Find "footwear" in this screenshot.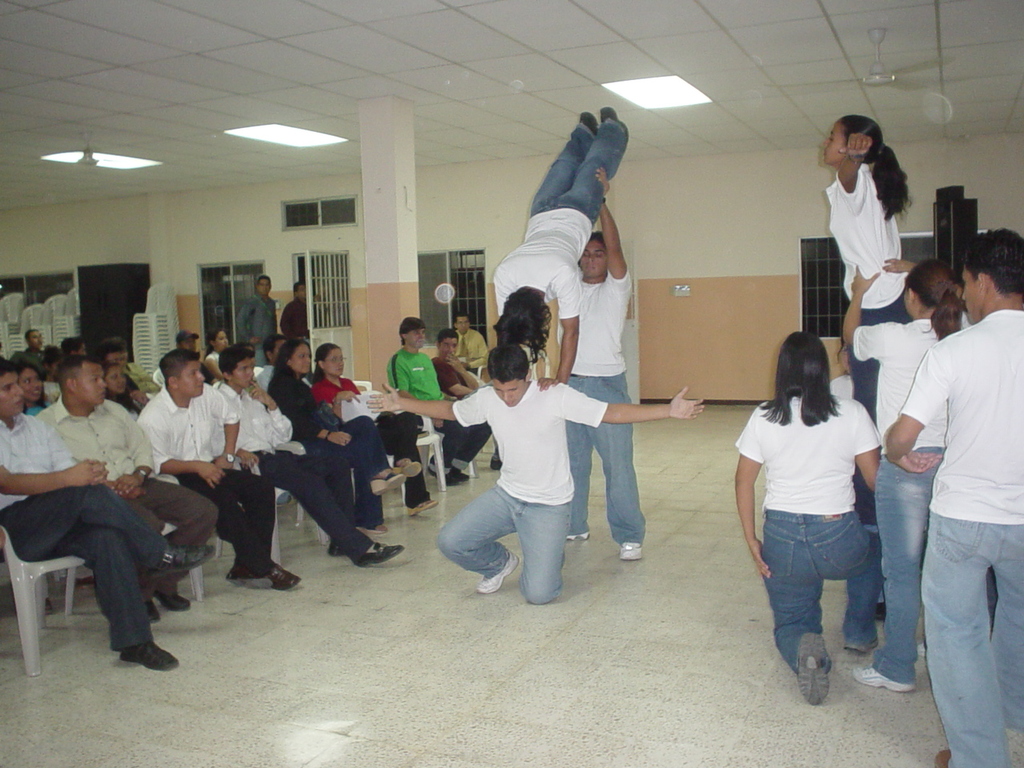
The bounding box for "footwear" is detection(149, 542, 217, 582).
